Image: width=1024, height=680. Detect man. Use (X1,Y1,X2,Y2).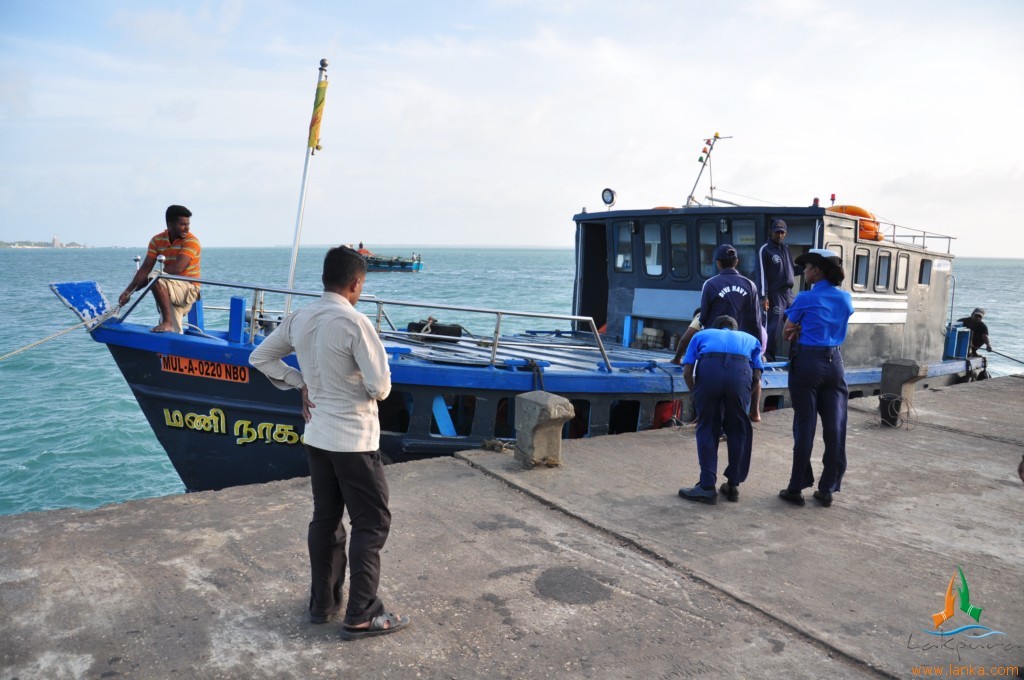
(696,244,757,446).
